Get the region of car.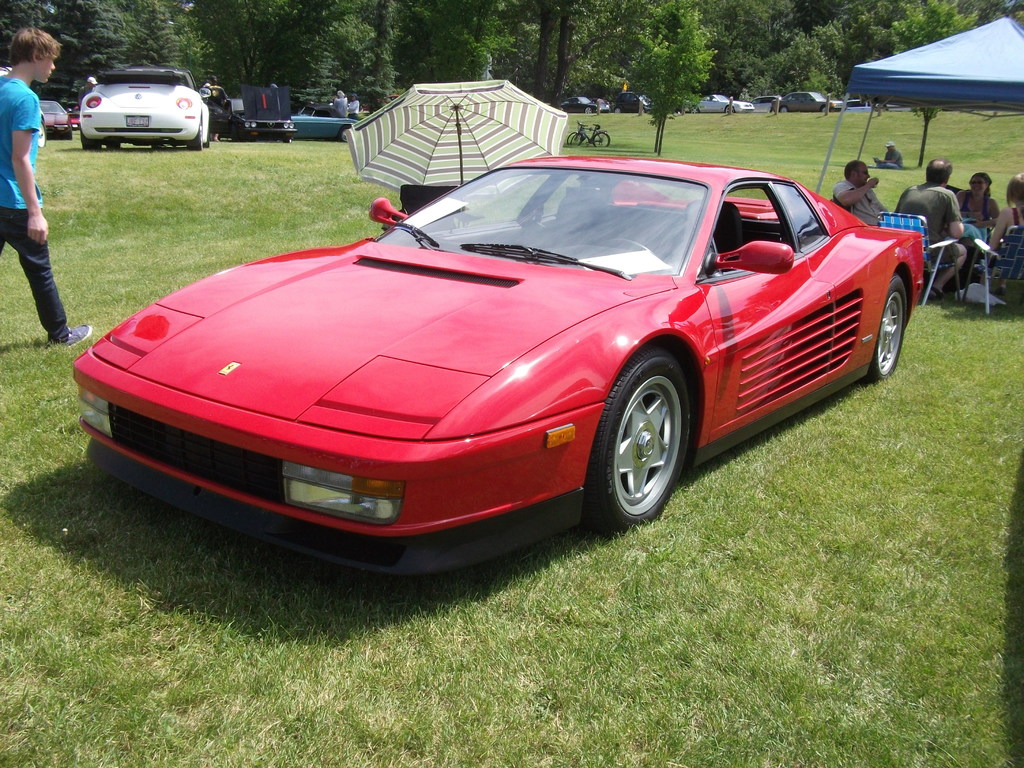
bbox(689, 92, 755, 115).
